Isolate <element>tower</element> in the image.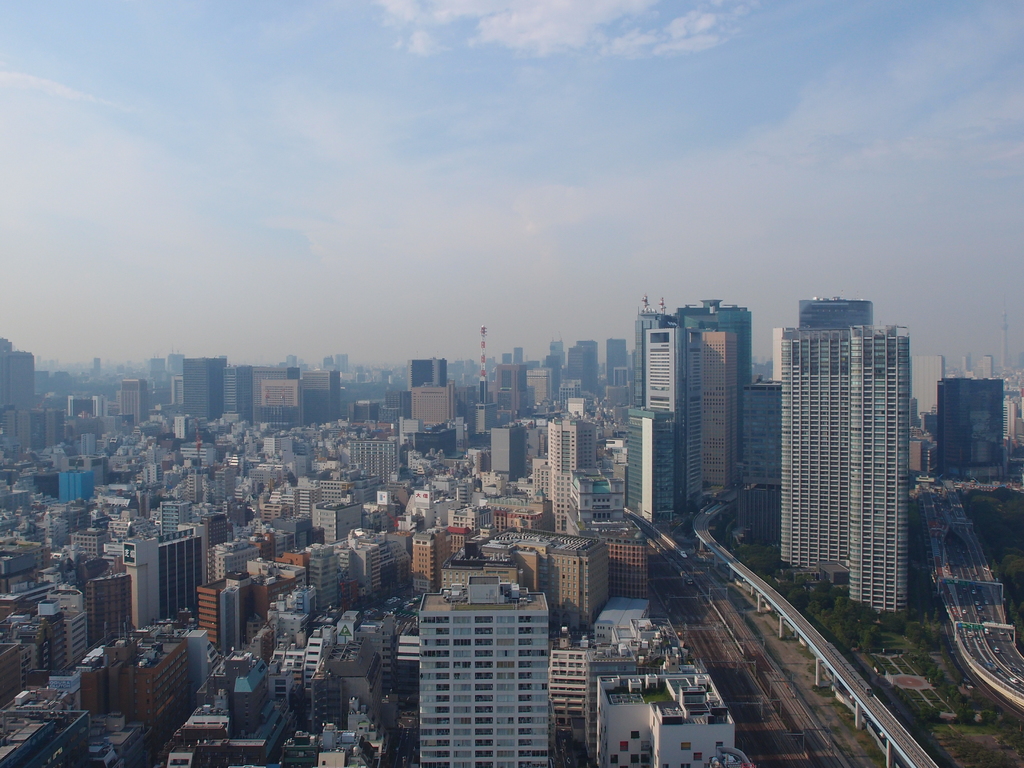
Isolated region: x1=6, y1=350, x2=35, y2=407.
